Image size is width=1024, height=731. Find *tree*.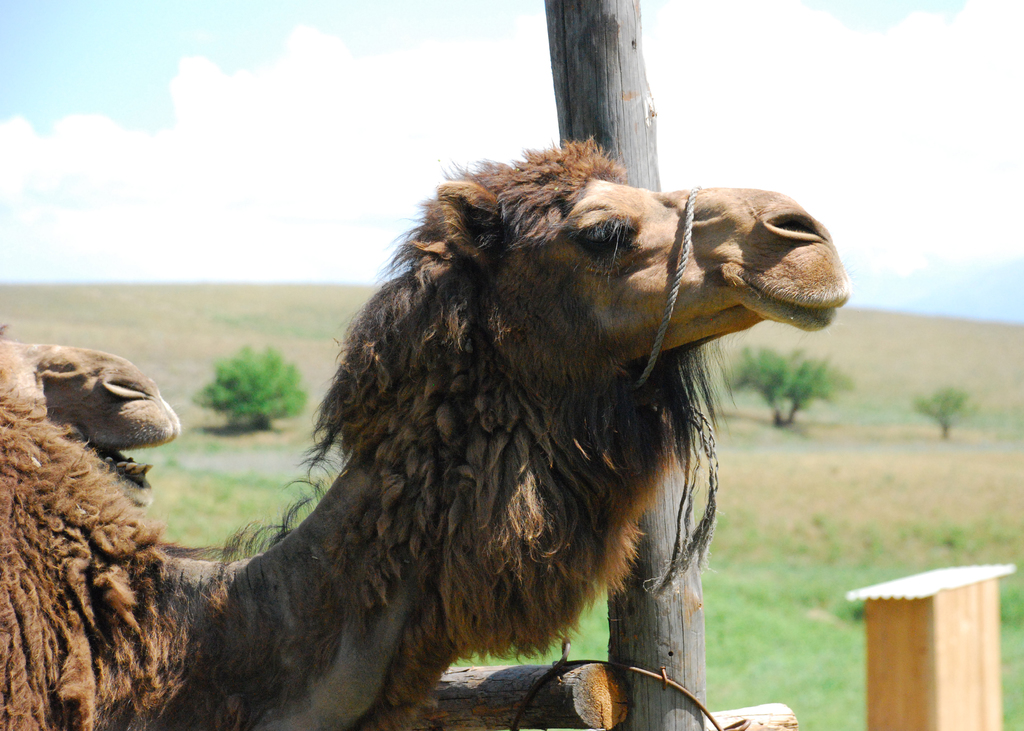
908 387 977 447.
